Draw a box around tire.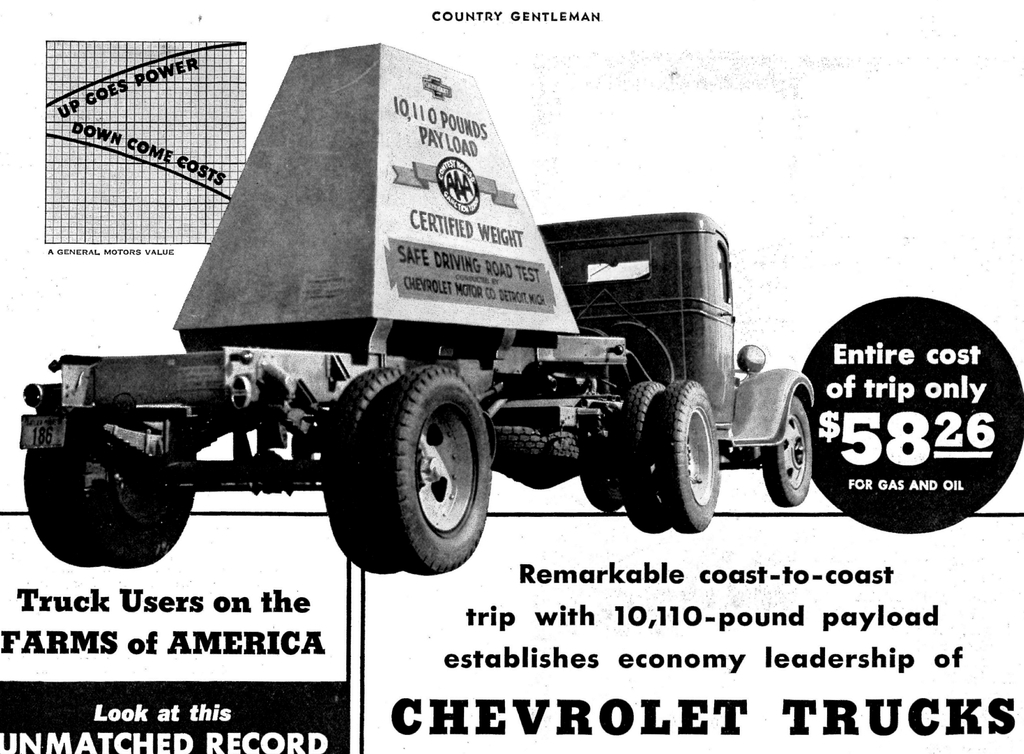
Rect(580, 470, 625, 512).
